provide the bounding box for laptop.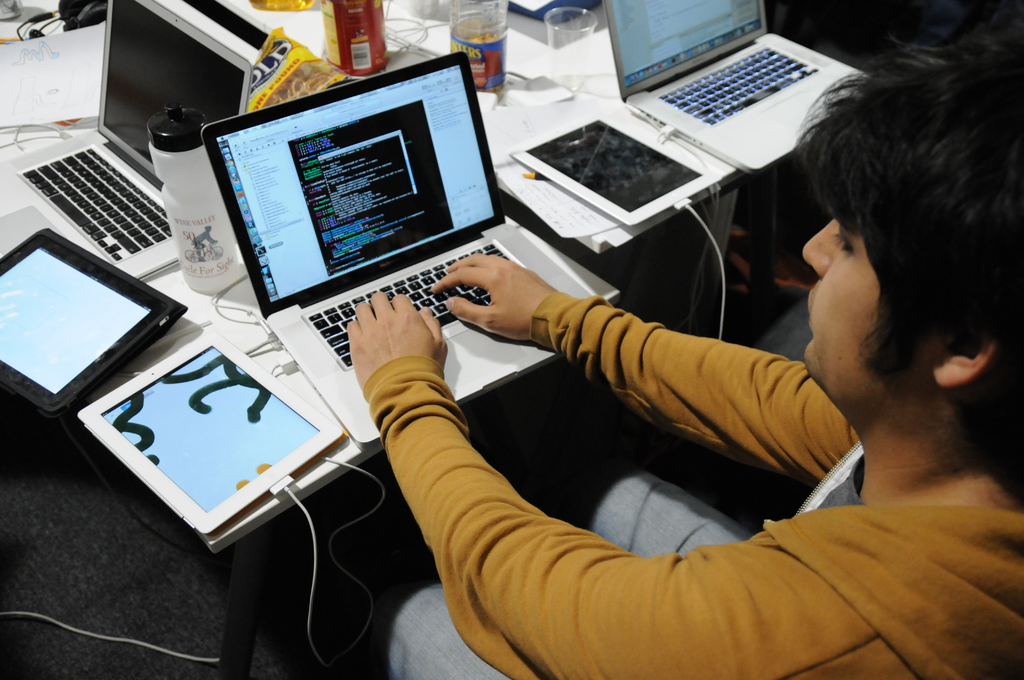
18:3:253:282.
